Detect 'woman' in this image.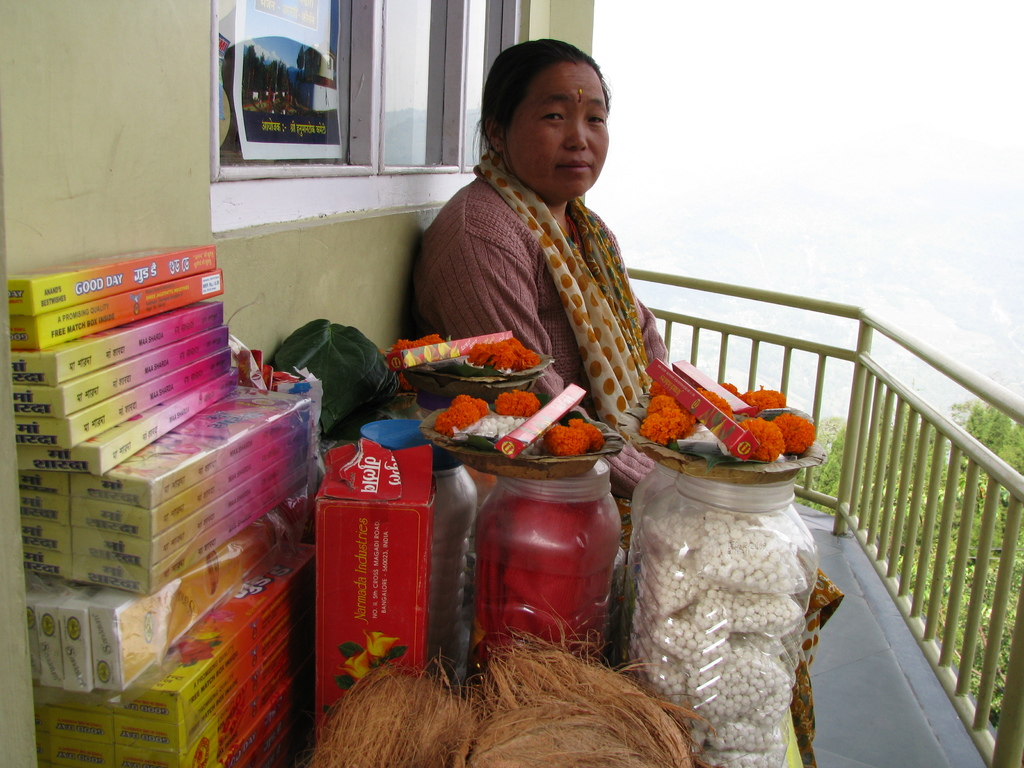
Detection: bbox=[435, 54, 671, 438].
